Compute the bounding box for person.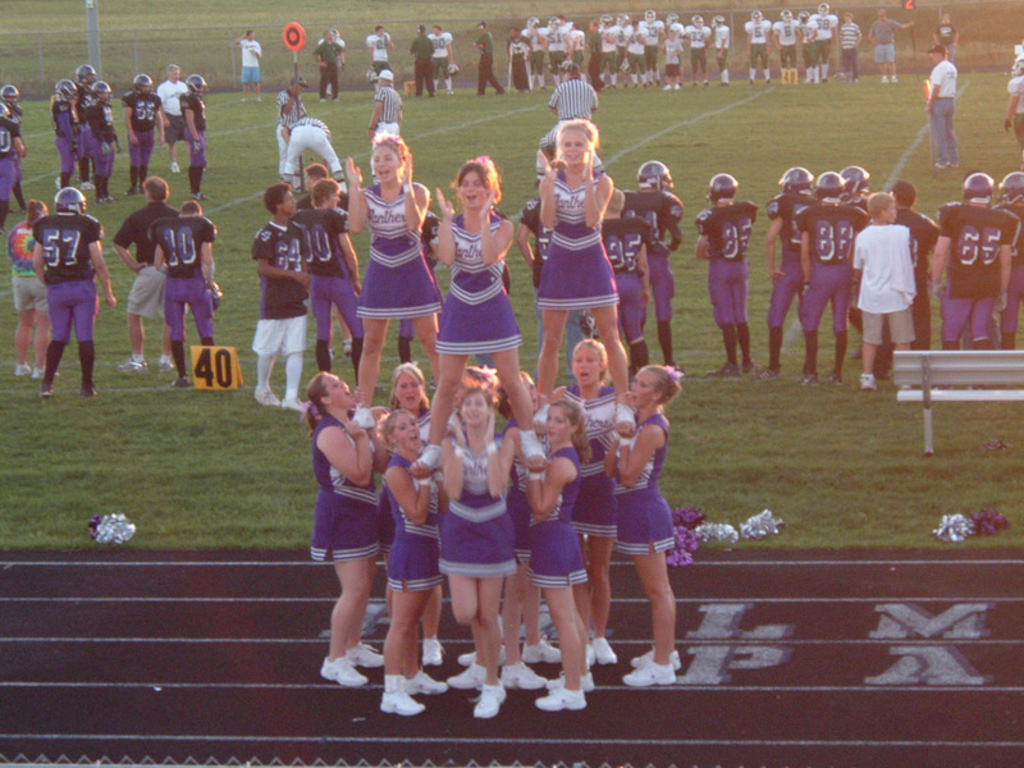
Rect(78, 77, 119, 198).
